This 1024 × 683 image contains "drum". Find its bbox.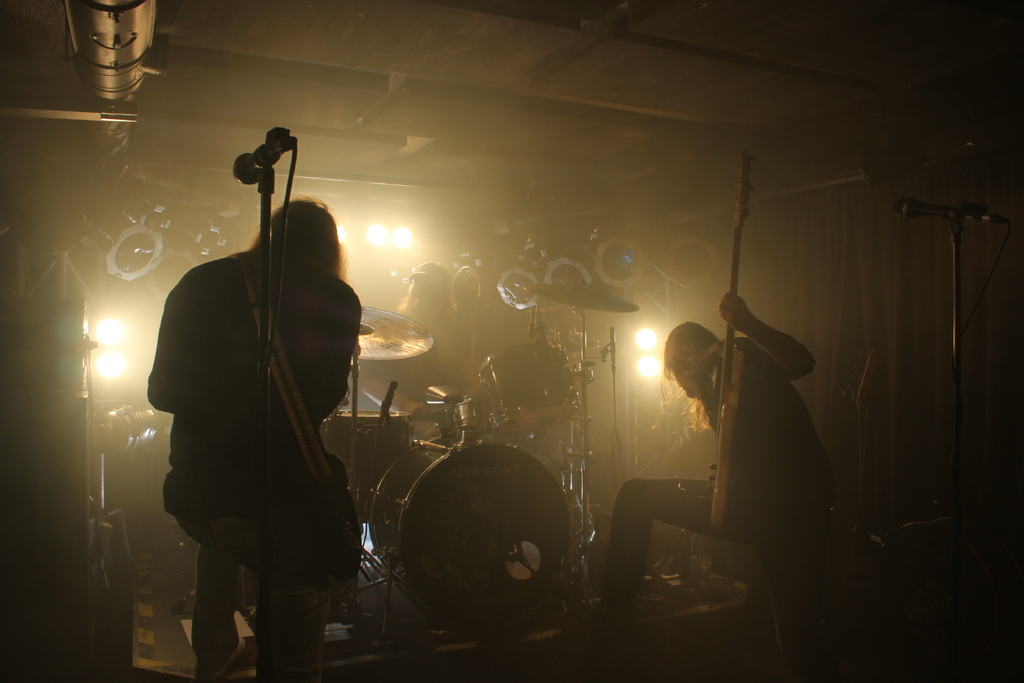
147/247/202/298.
